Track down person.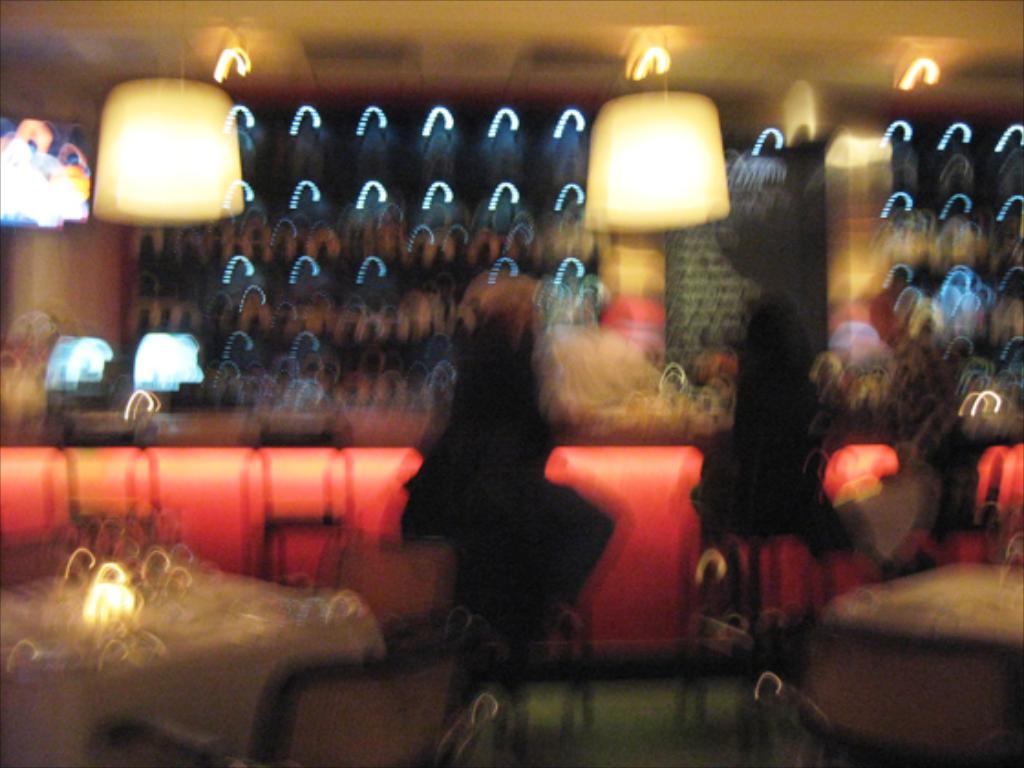
Tracked to x1=870, y1=289, x2=964, y2=571.
